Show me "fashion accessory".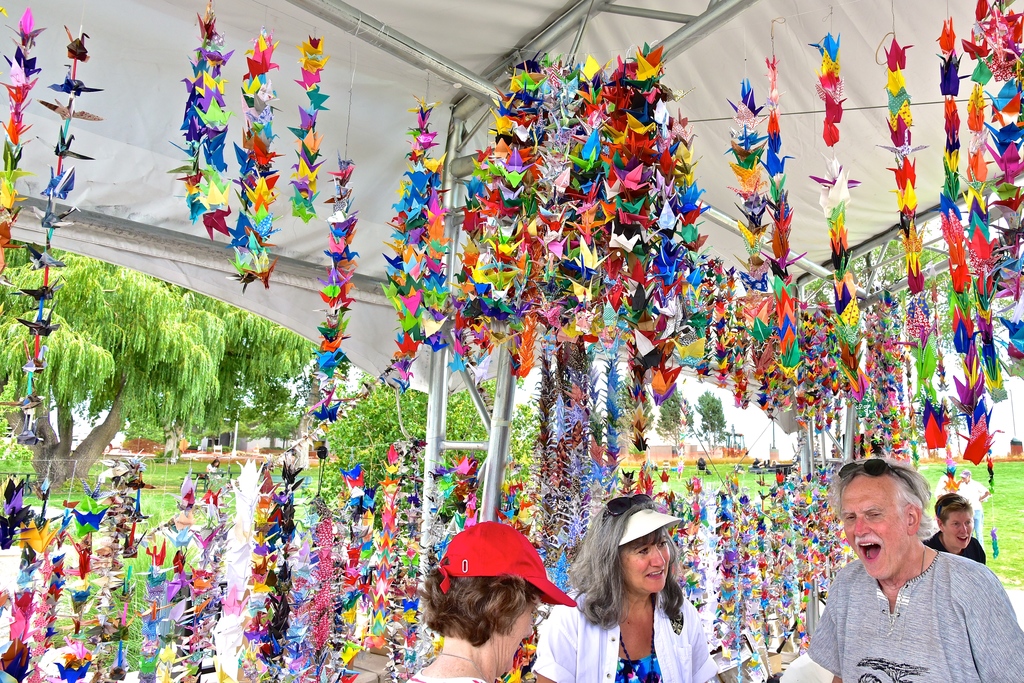
"fashion accessory" is here: x1=617 y1=507 x2=684 y2=549.
